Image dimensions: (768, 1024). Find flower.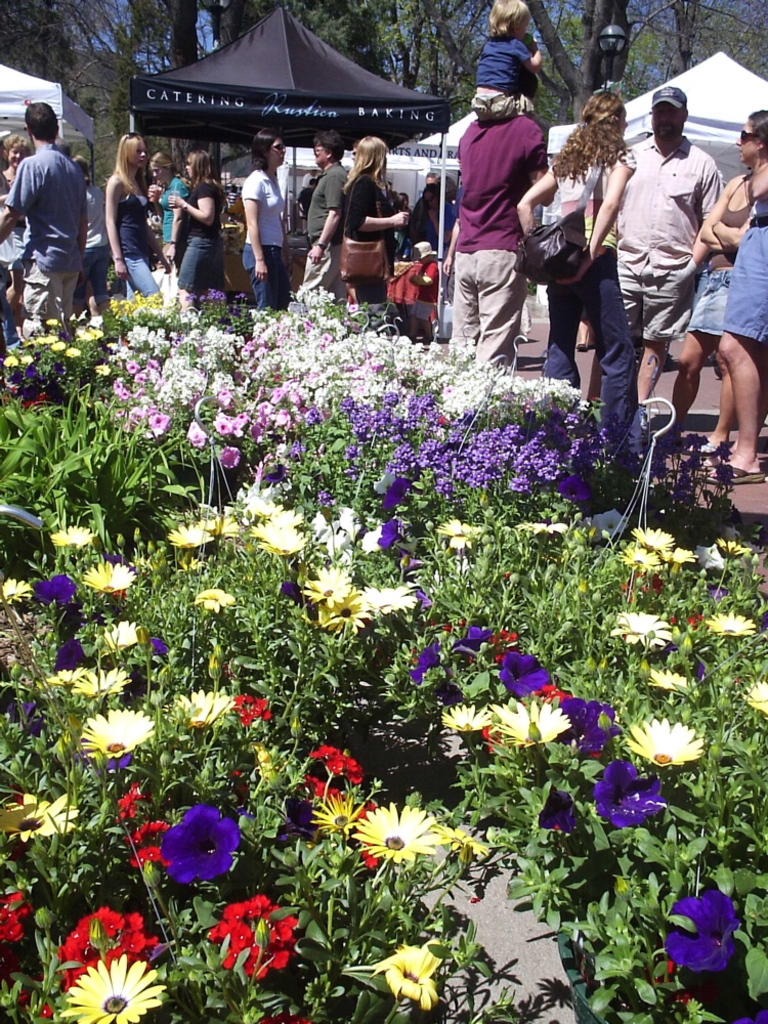
detection(84, 701, 154, 762).
